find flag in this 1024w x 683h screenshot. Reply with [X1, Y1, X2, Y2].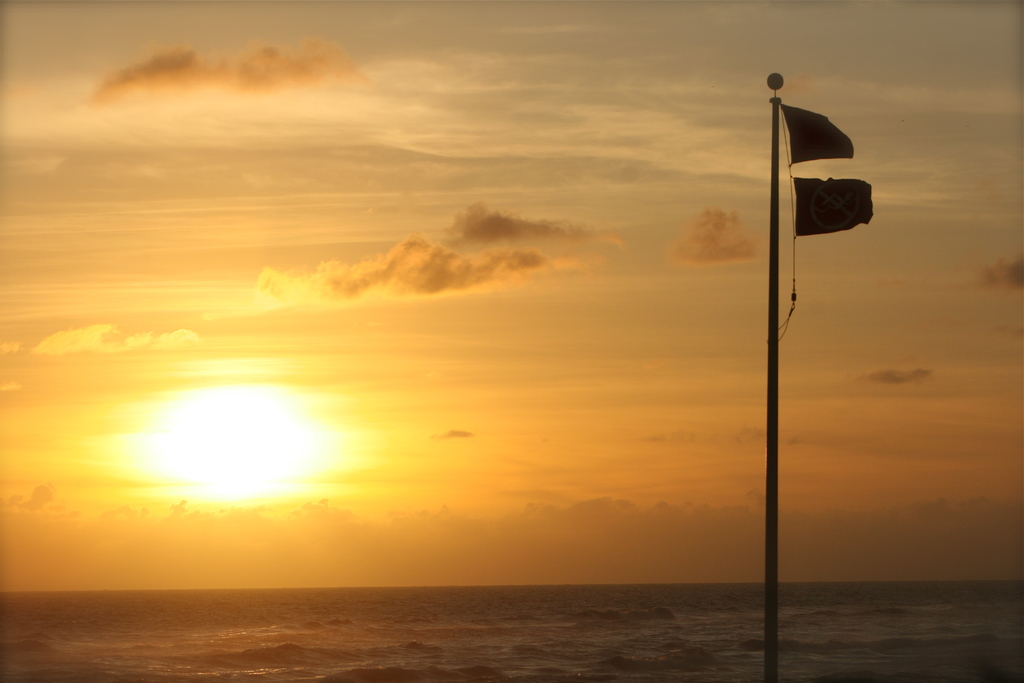
[793, 172, 877, 239].
